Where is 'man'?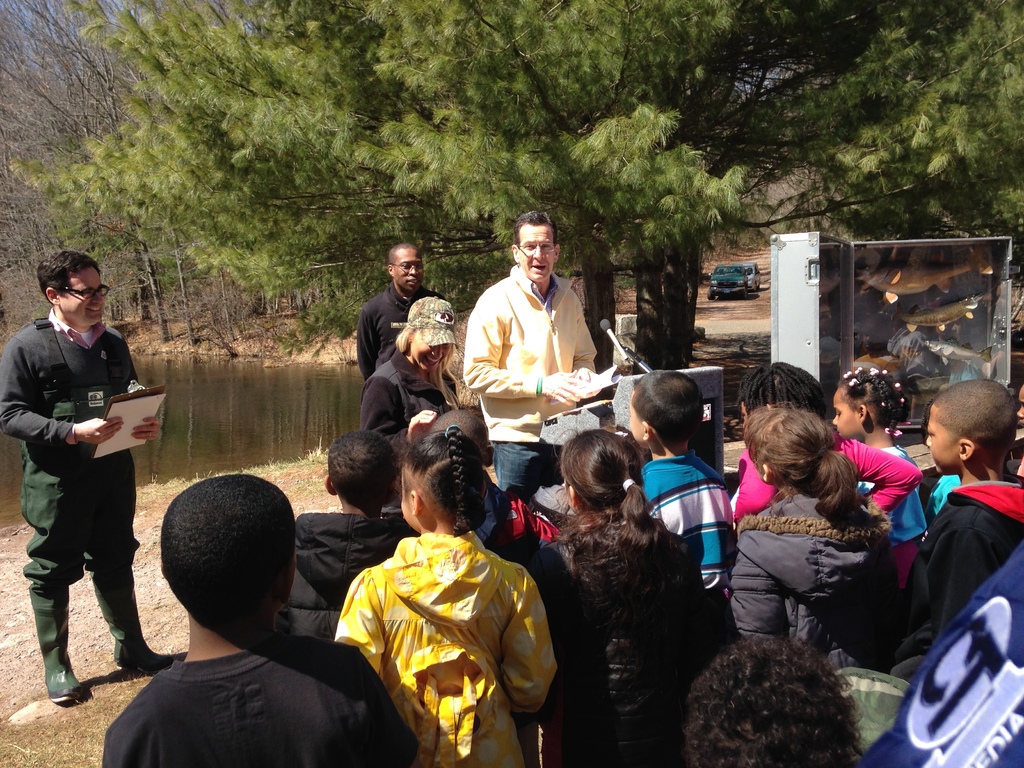
[452,226,619,479].
